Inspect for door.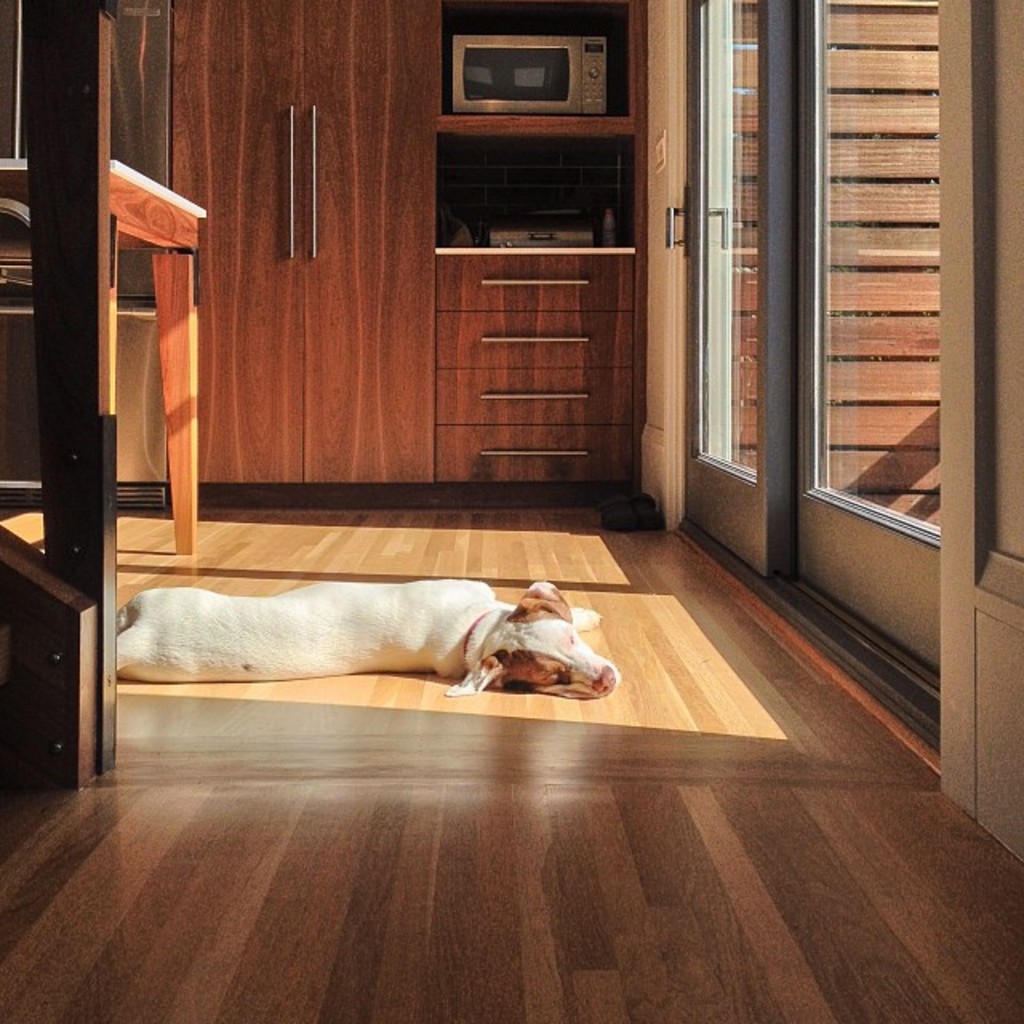
Inspection: locate(669, 0, 792, 571).
